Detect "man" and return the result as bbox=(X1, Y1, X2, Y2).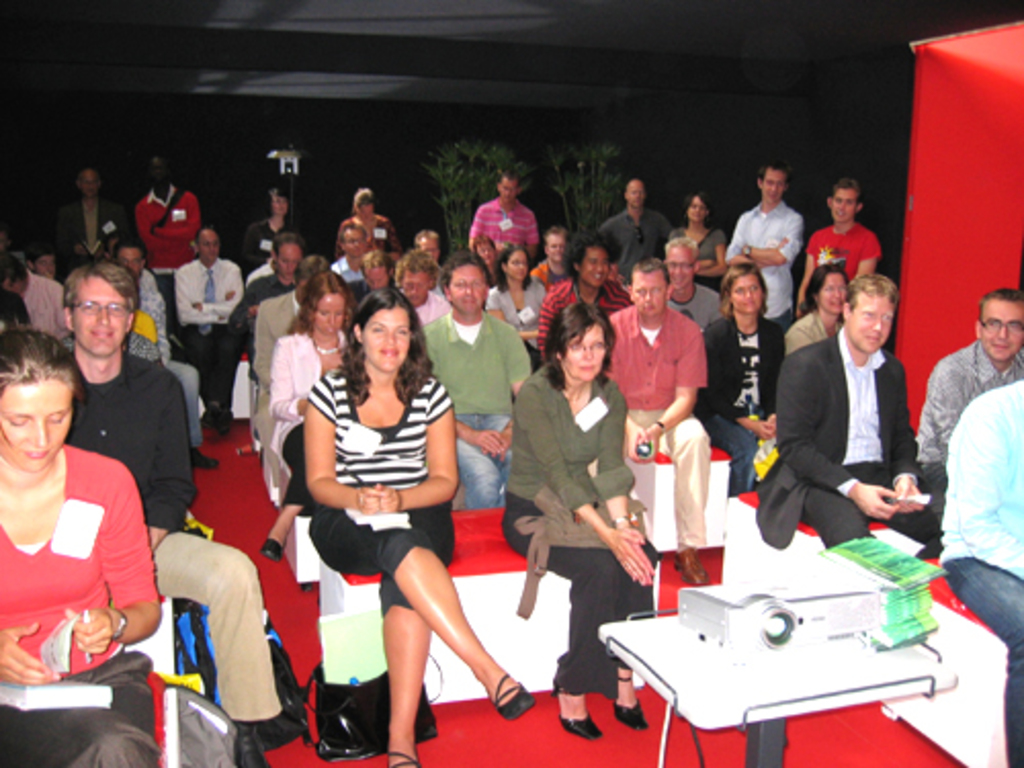
bbox=(258, 190, 301, 236).
